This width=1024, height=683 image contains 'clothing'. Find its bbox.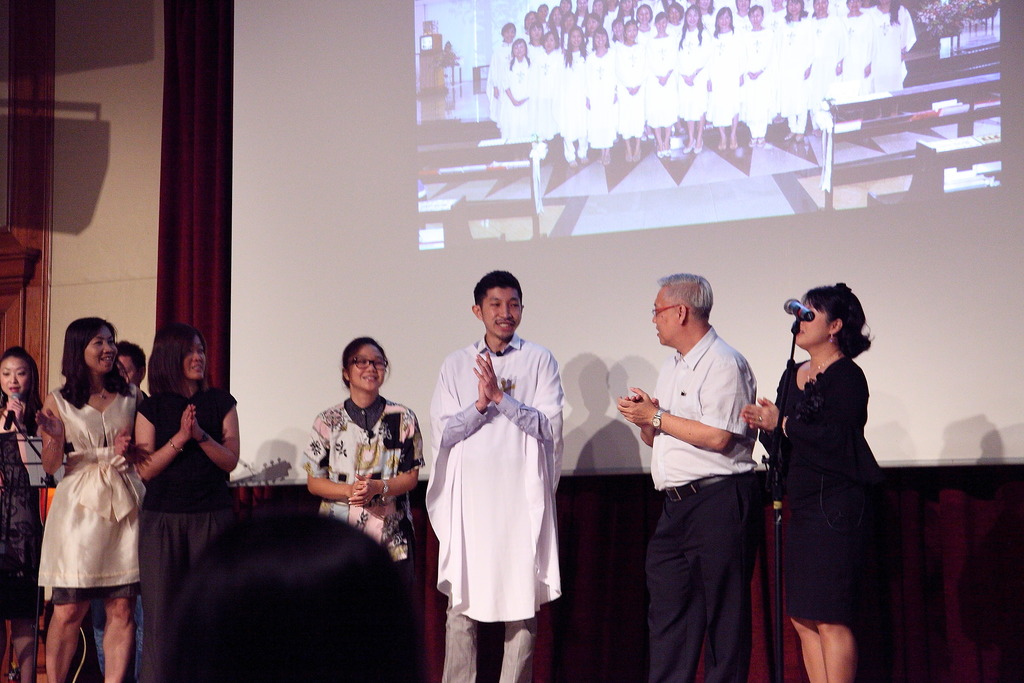
{"x1": 137, "y1": 386, "x2": 238, "y2": 682}.
